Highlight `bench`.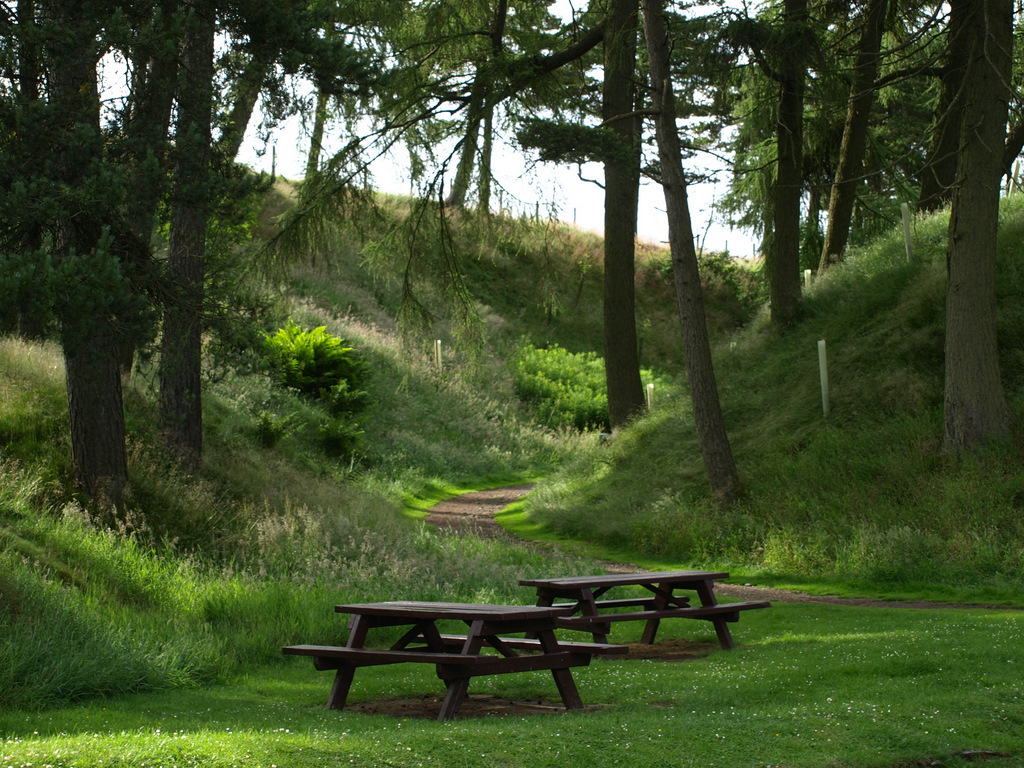
Highlighted region: left=518, top=564, right=769, bottom=657.
